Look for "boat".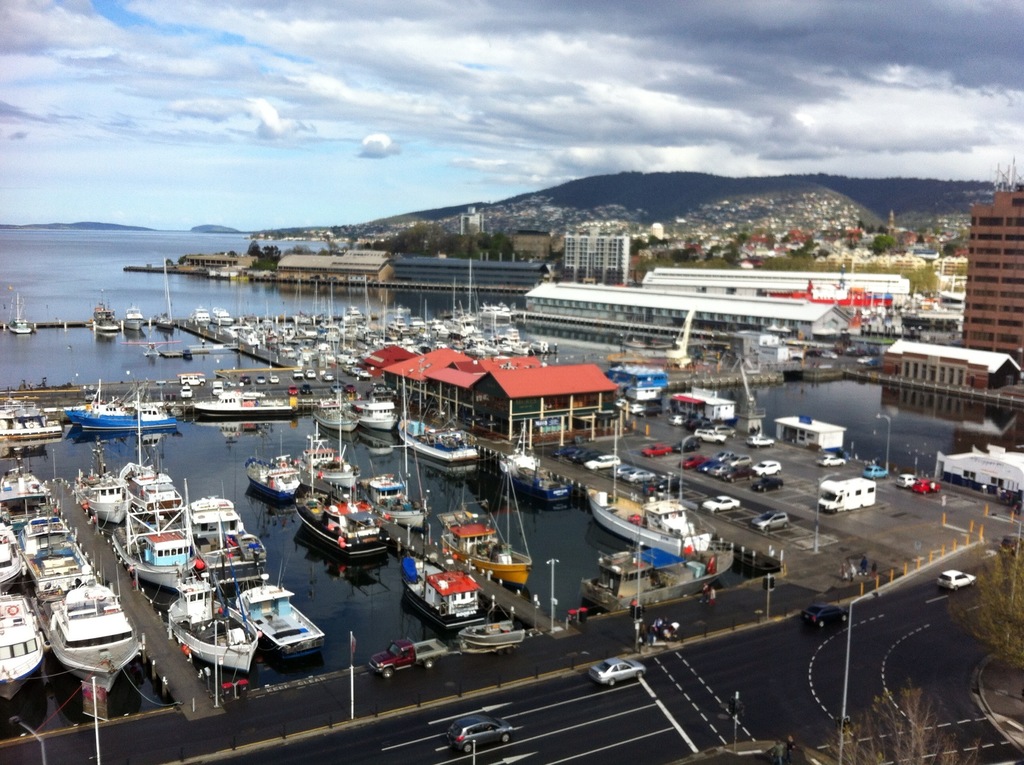
Found: (x1=358, y1=382, x2=432, y2=531).
